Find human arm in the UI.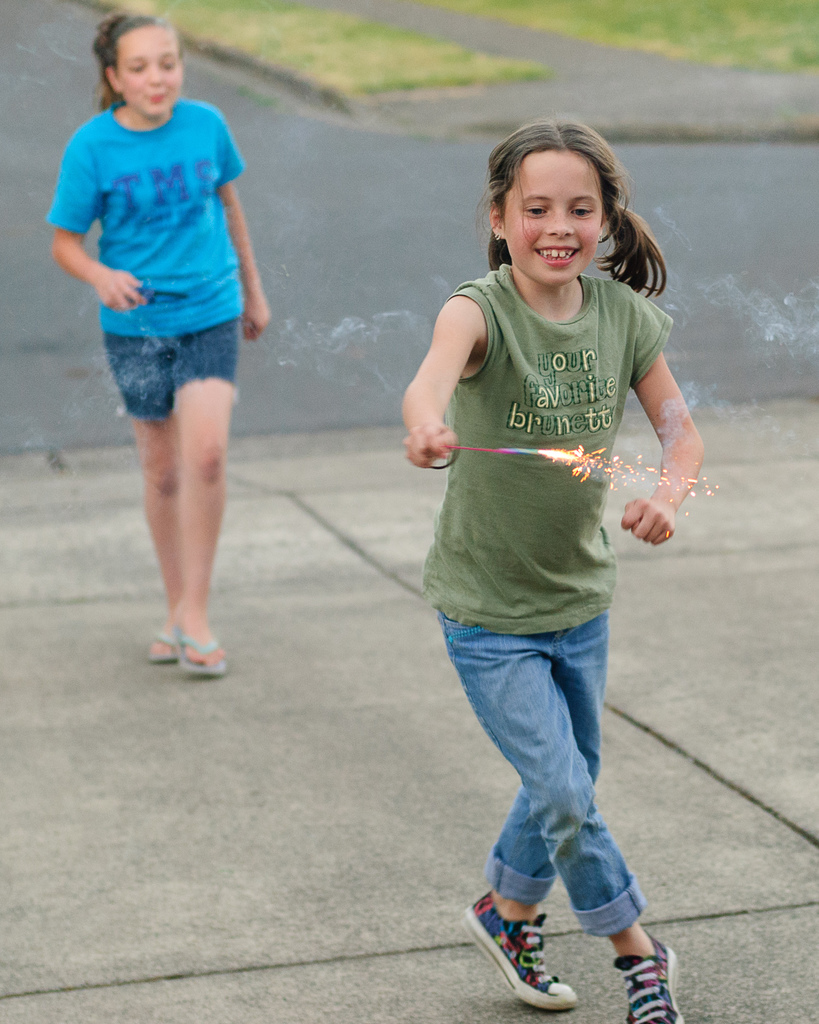
UI element at region(206, 99, 276, 344).
